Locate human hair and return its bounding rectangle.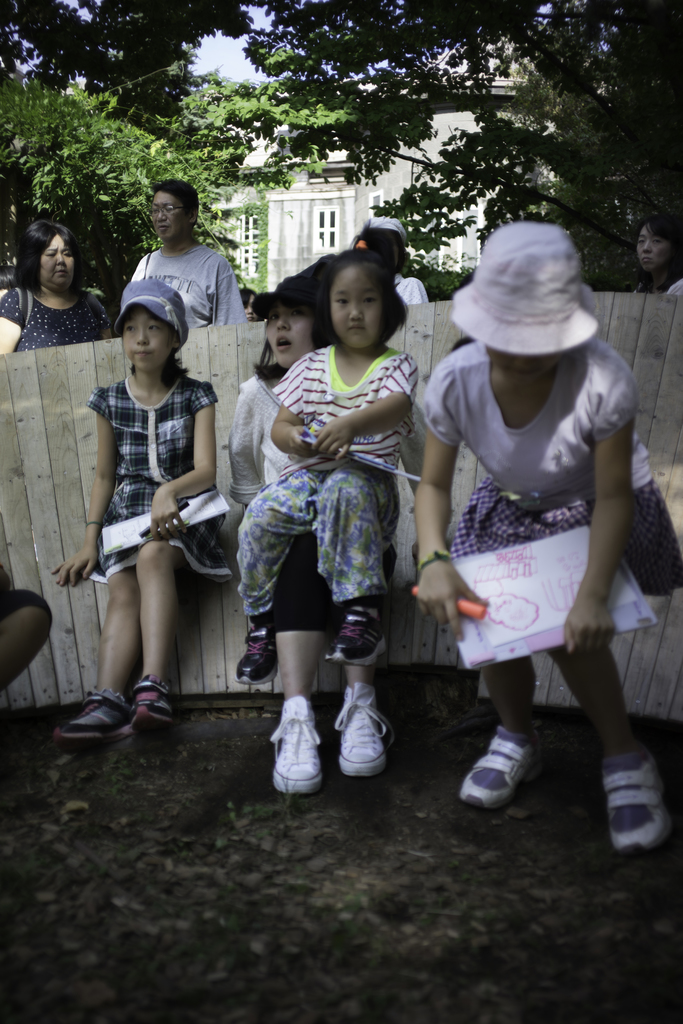
<region>314, 244, 409, 346</region>.
